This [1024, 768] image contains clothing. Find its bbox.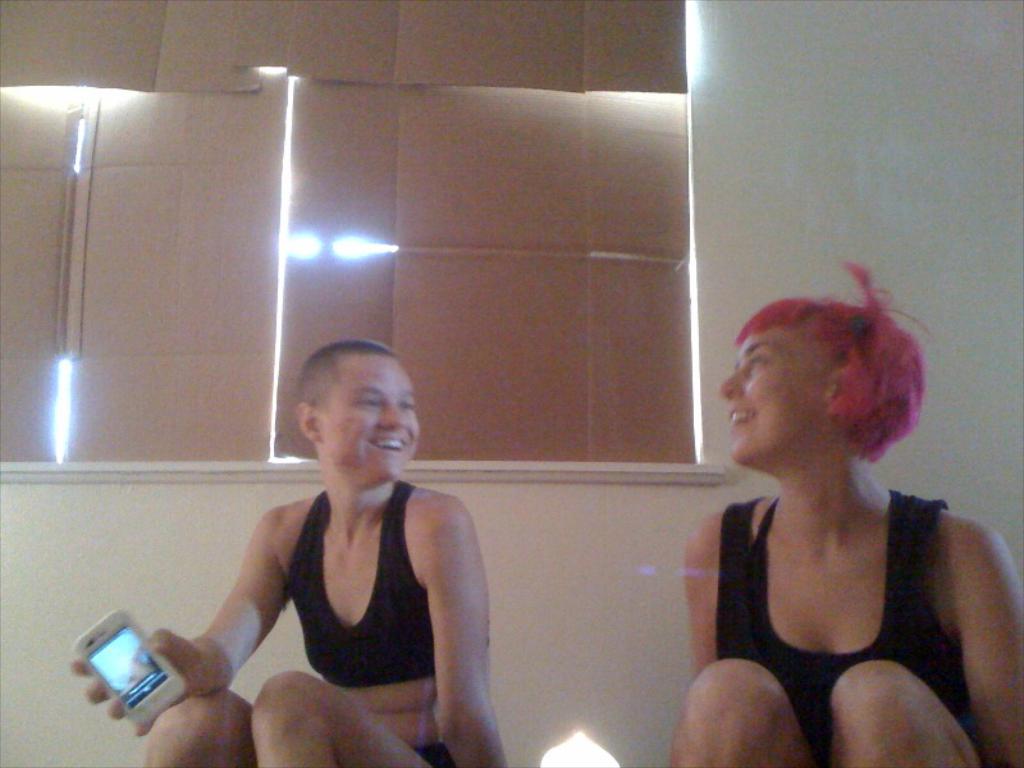
Rect(686, 435, 998, 750).
